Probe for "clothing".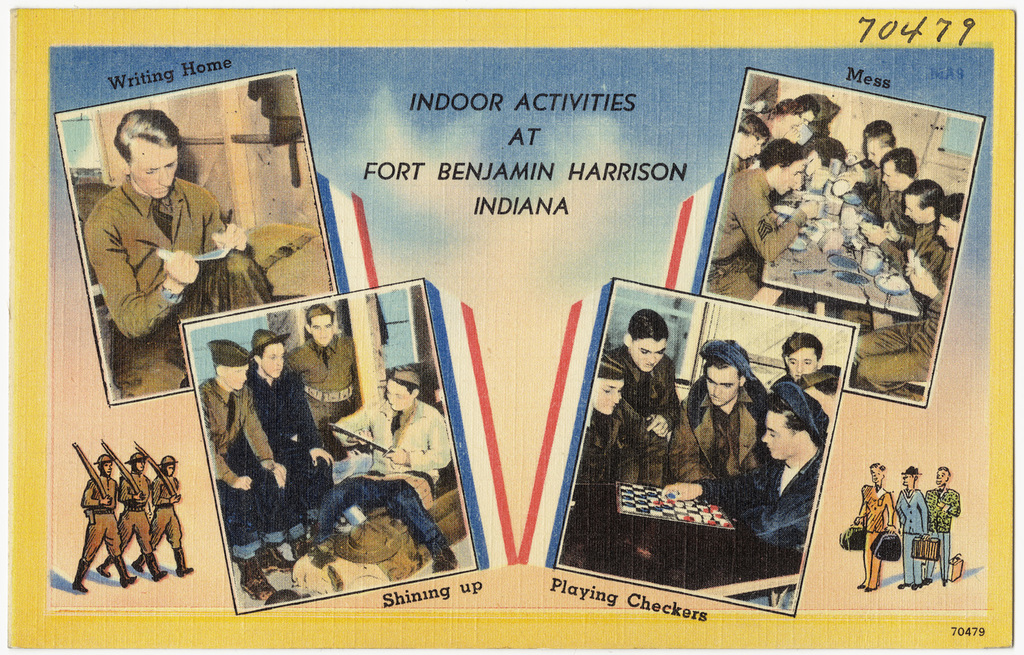
Probe result: bbox(585, 401, 660, 486).
